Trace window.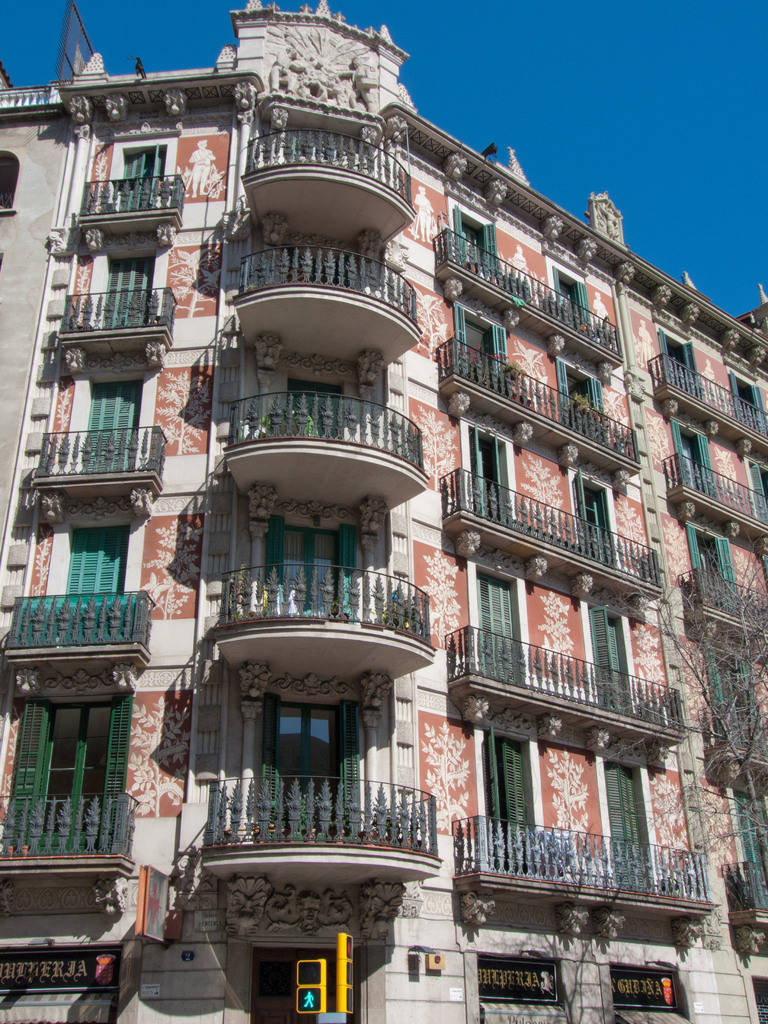
Traced to 444/297/520/405.
